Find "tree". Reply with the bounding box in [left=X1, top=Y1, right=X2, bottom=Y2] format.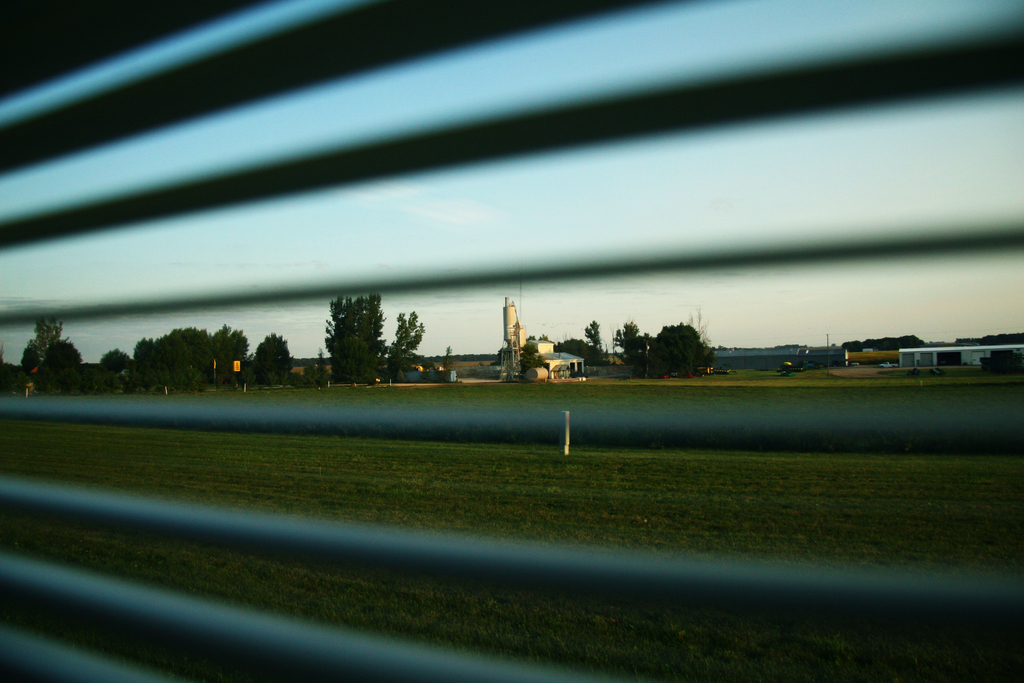
[left=15, top=341, right=38, bottom=403].
